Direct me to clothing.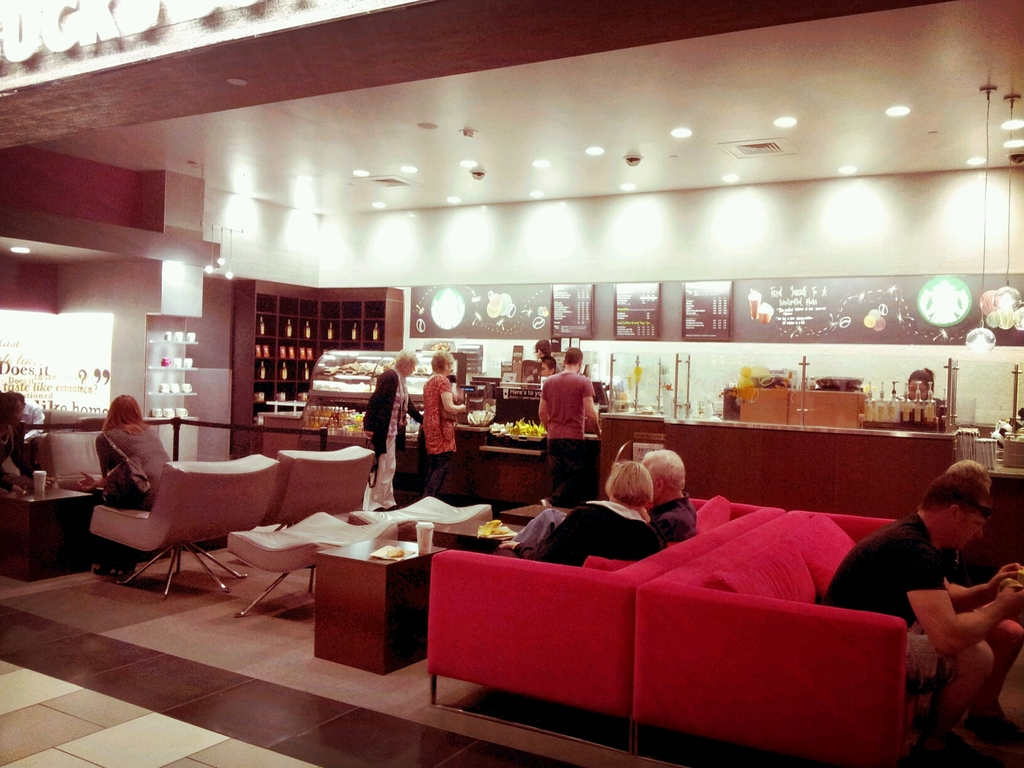
Direction: bbox=(545, 367, 588, 502).
